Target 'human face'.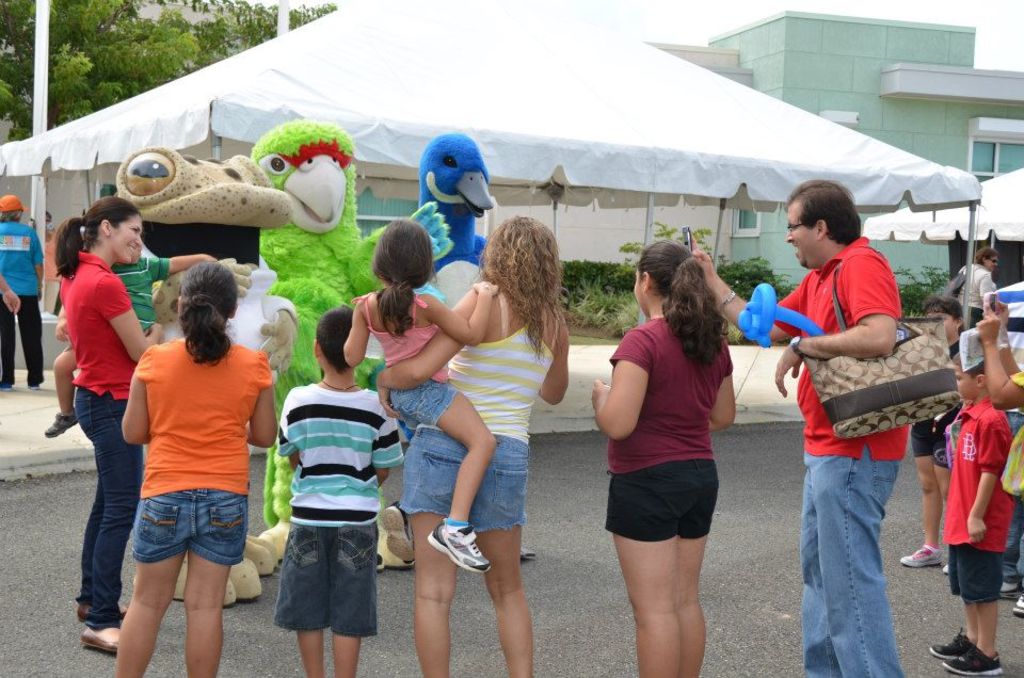
Target region: region(986, 254, 998, 274).
